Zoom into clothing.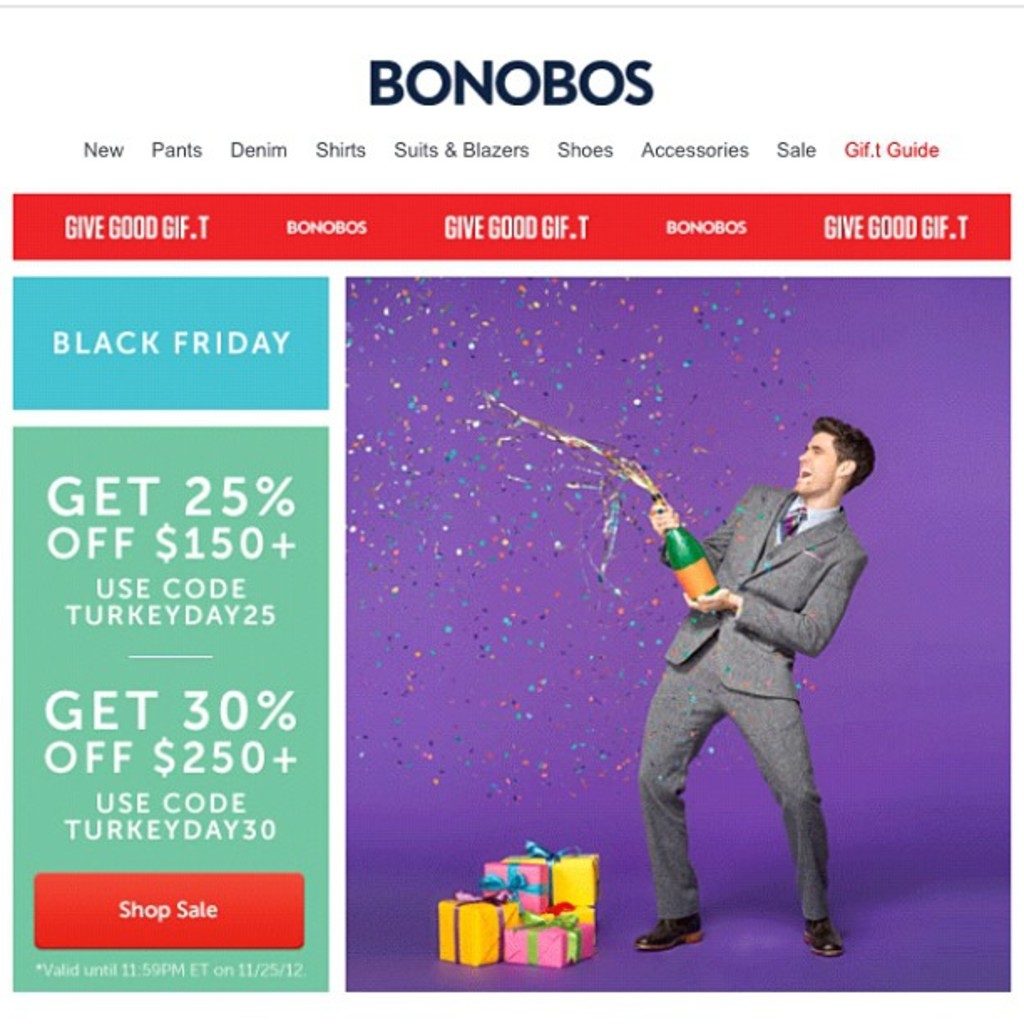
Zoom target: box(622, 418, 870, 932).
